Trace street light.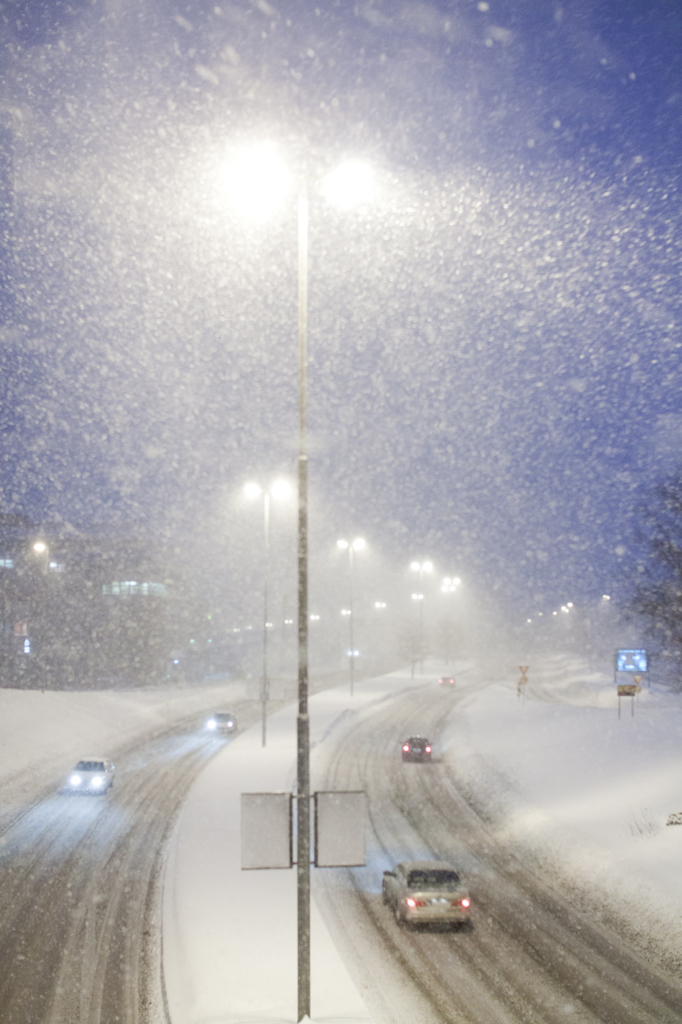
Traced to [x1=335, y1=532, x2=367, y2=698].
